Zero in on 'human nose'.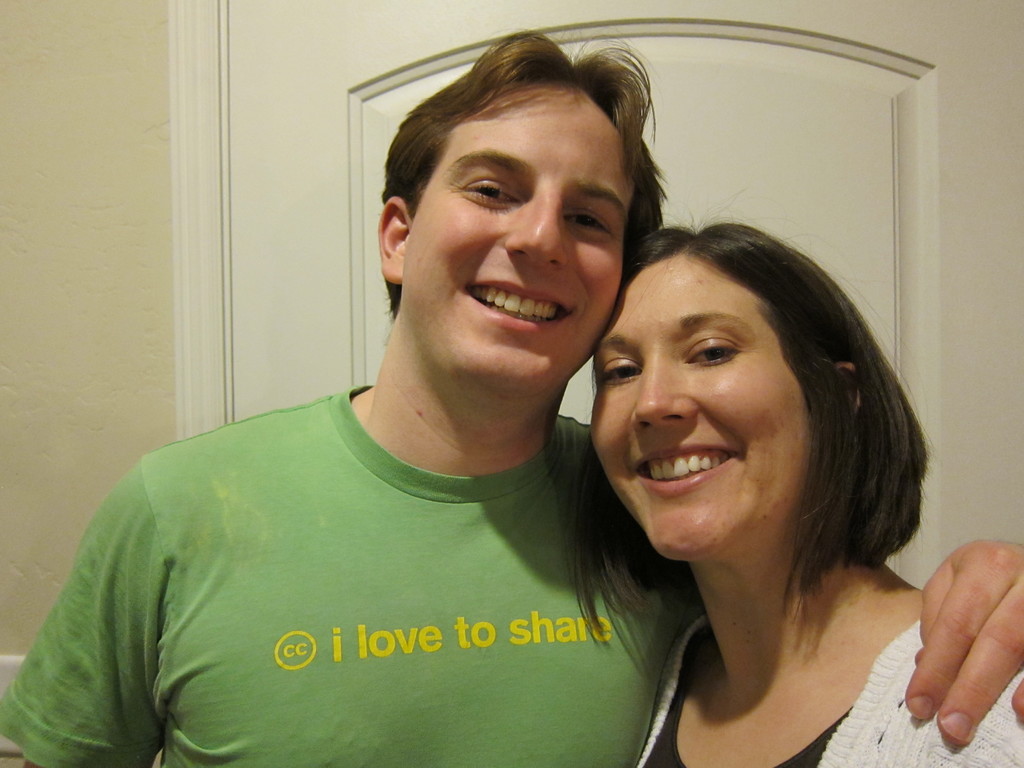
Zeroed in: l=496, t=189, r=577, b=272.
